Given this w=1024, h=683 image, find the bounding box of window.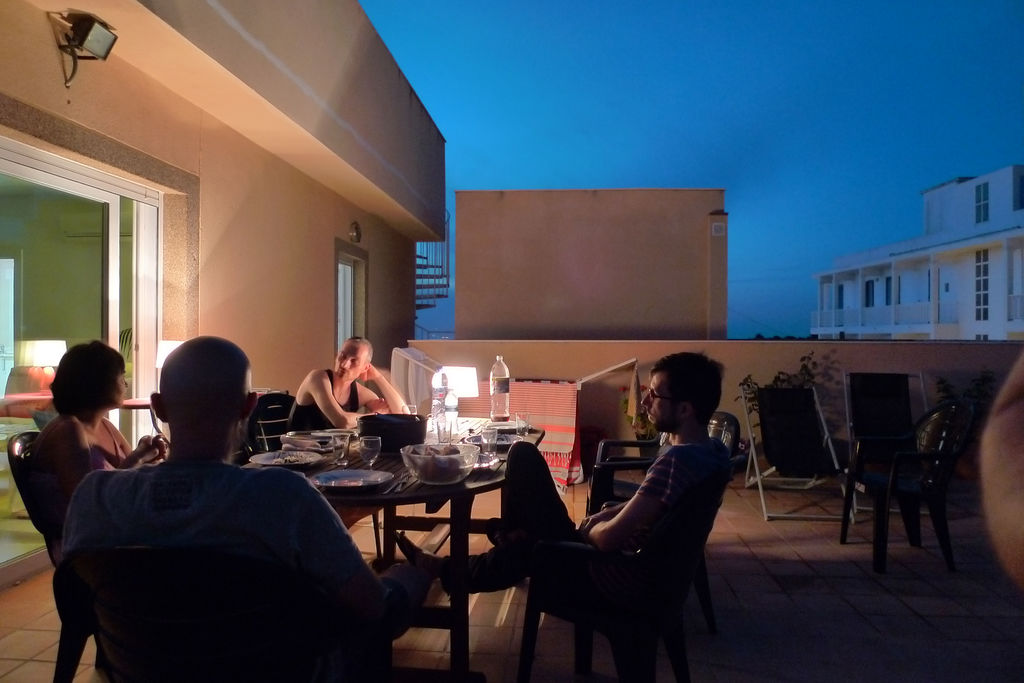
bbox(975, 246, 990, 321).
